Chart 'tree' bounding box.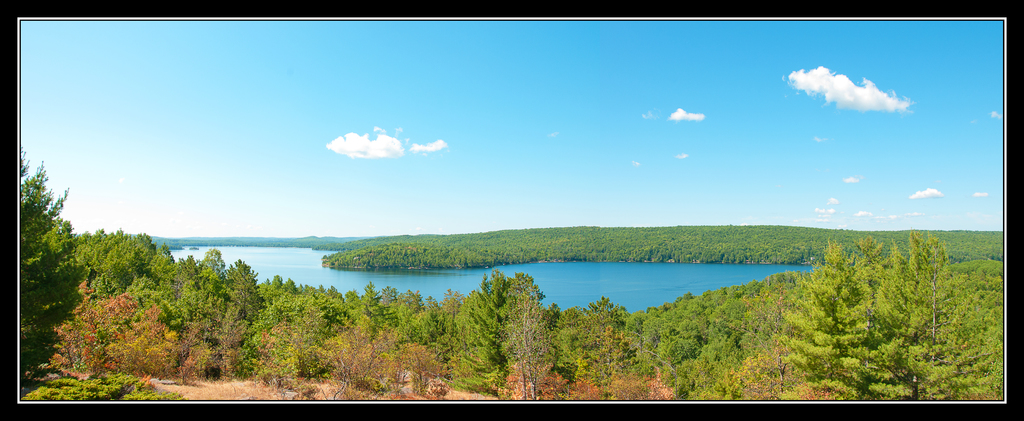
Charted: (679, 299, 705, 368).
